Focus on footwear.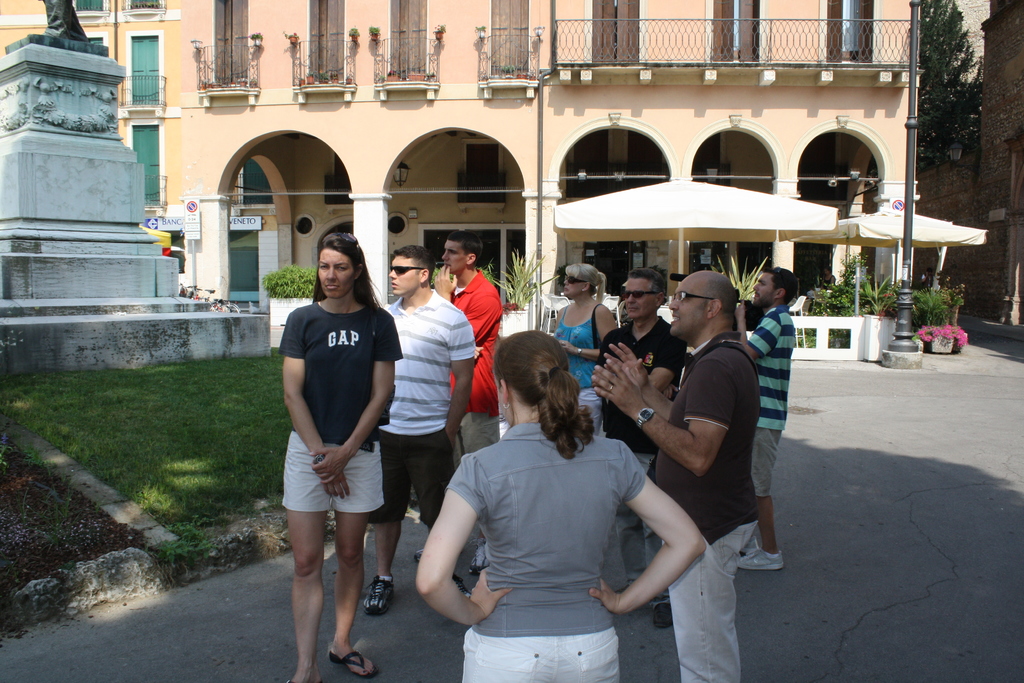
Focused at locate(330, 650, 382, 680).
